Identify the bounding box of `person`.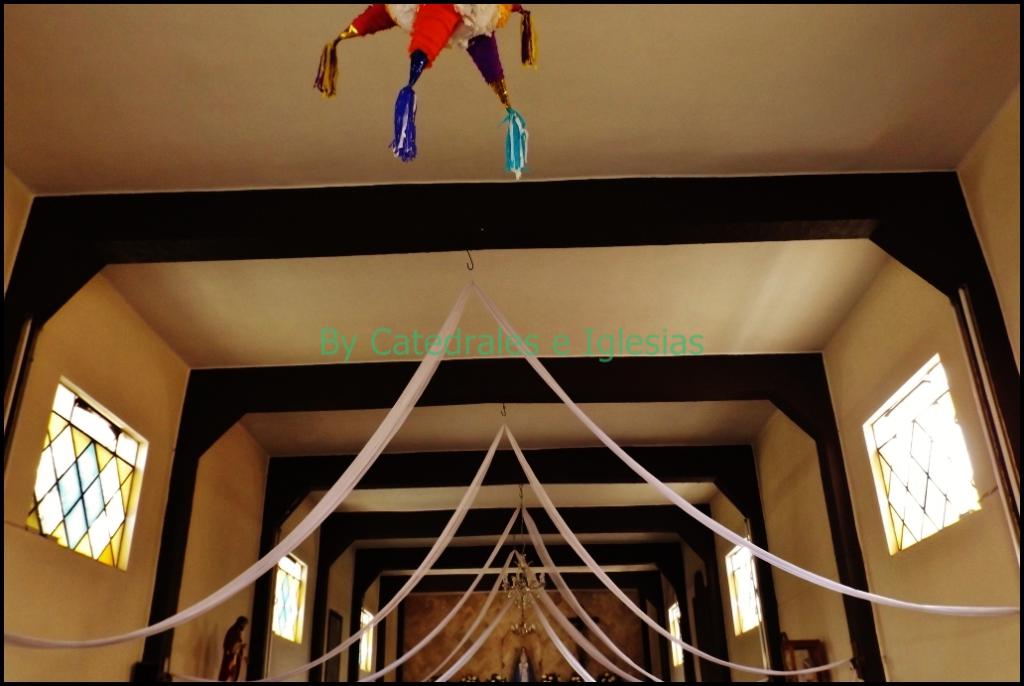
217/616/247/682.
